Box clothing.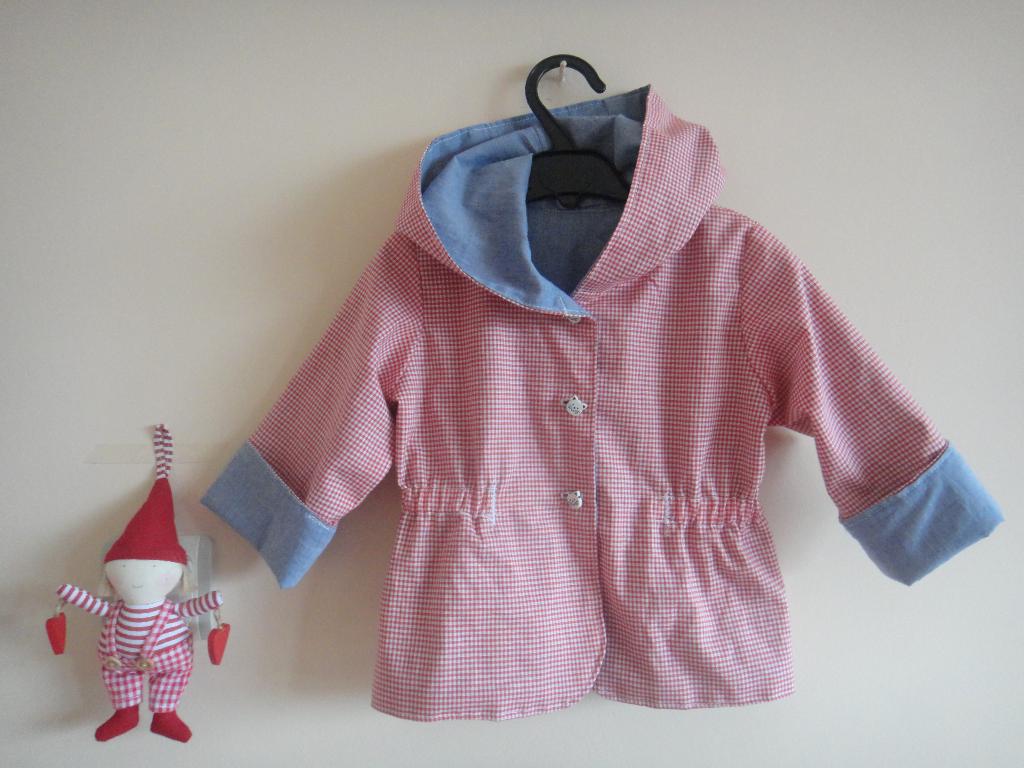
[58,584,228,713].
